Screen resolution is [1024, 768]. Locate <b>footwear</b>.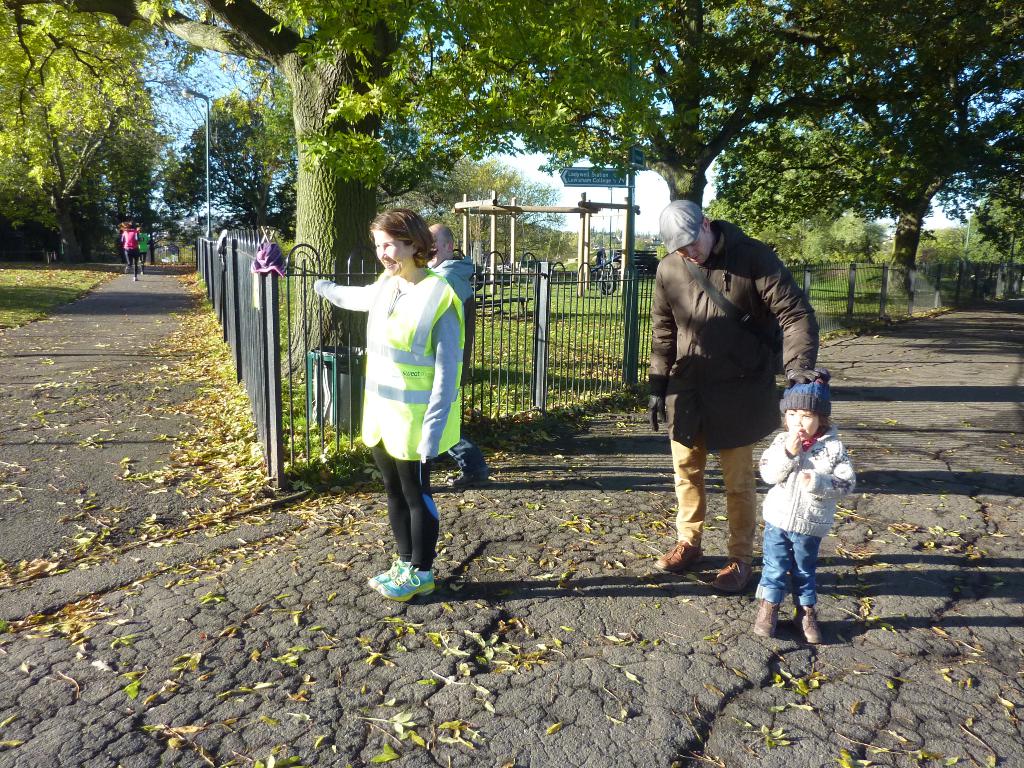
x1=791 y1=605 x2=824 y2=644.
